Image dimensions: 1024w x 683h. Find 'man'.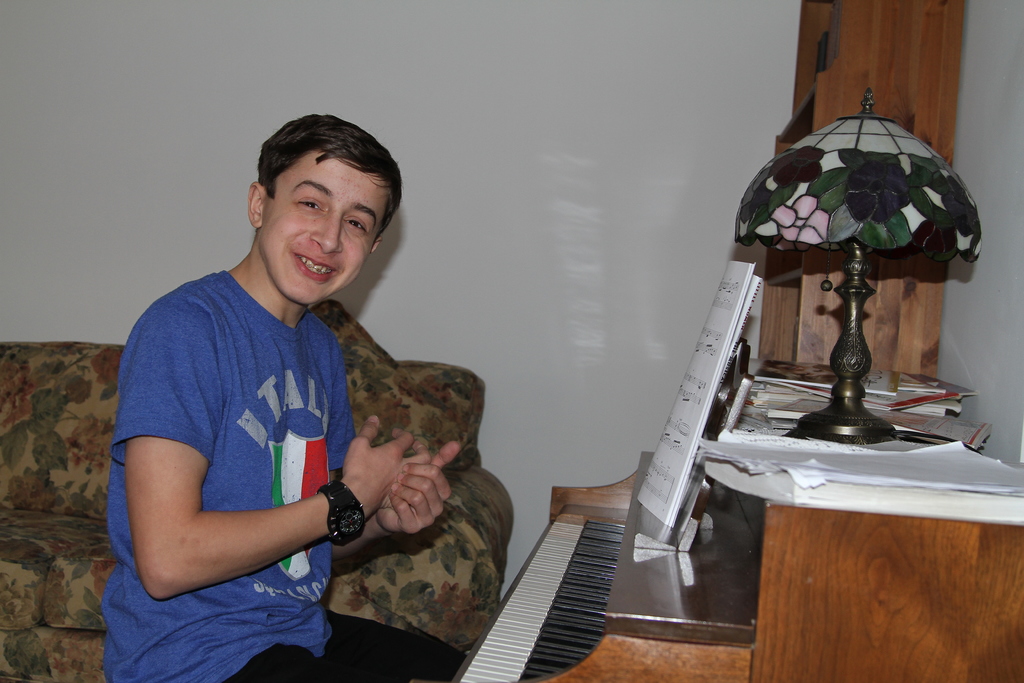
Rect(93, 104, 499, 670).
